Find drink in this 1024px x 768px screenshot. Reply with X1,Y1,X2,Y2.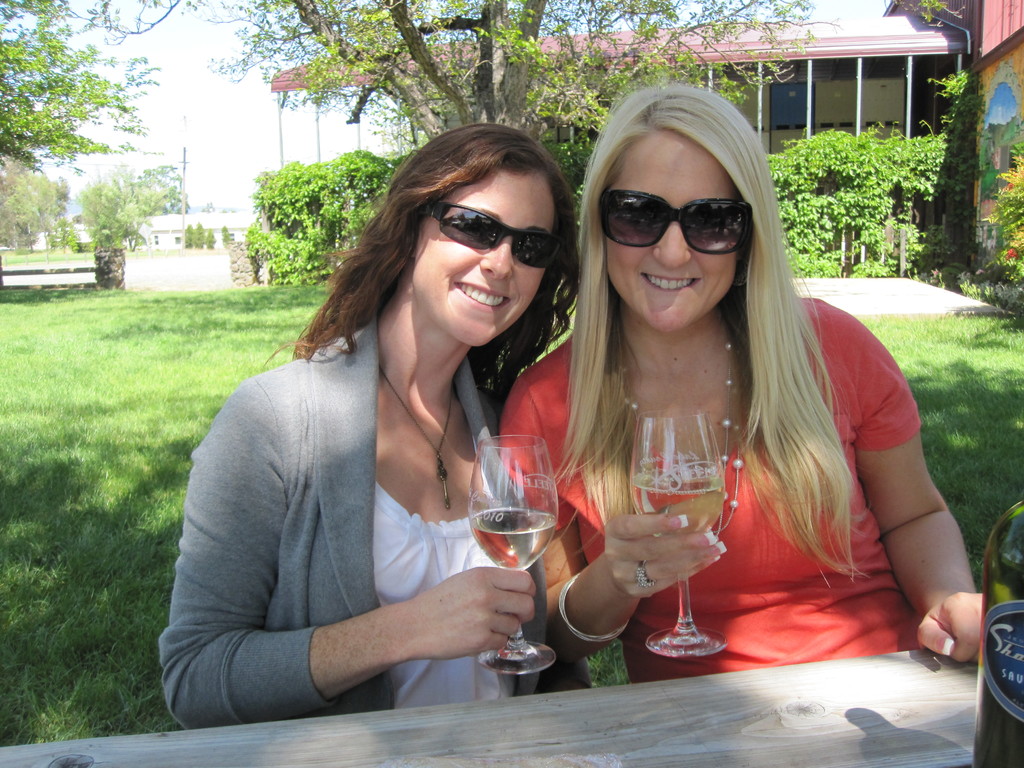
972,498,1023,767.
